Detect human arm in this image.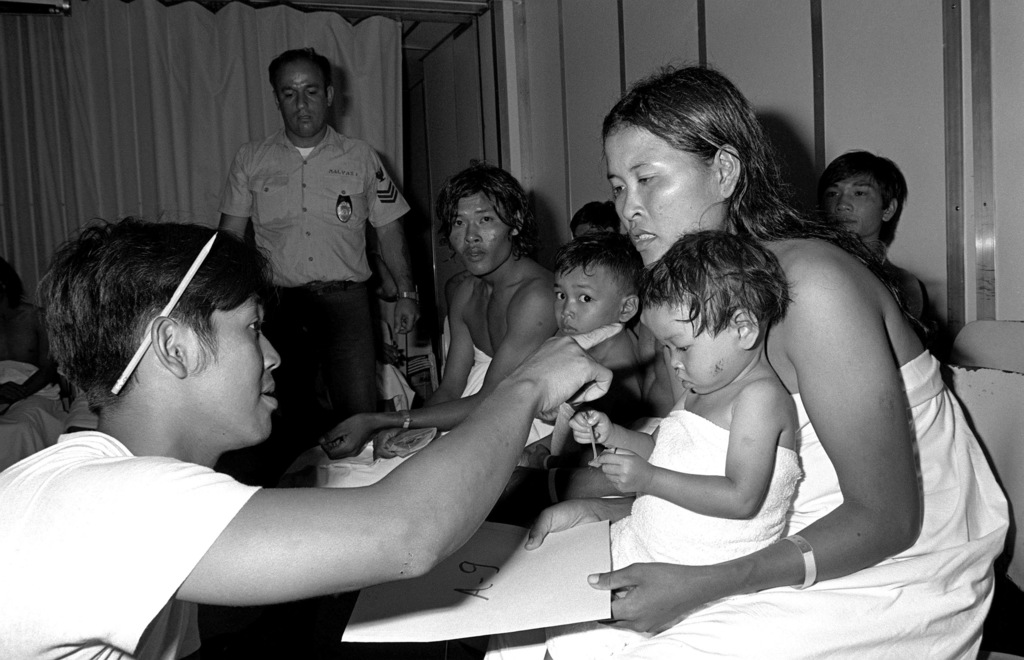
Detection: crop(568, 403, 657, 466).
